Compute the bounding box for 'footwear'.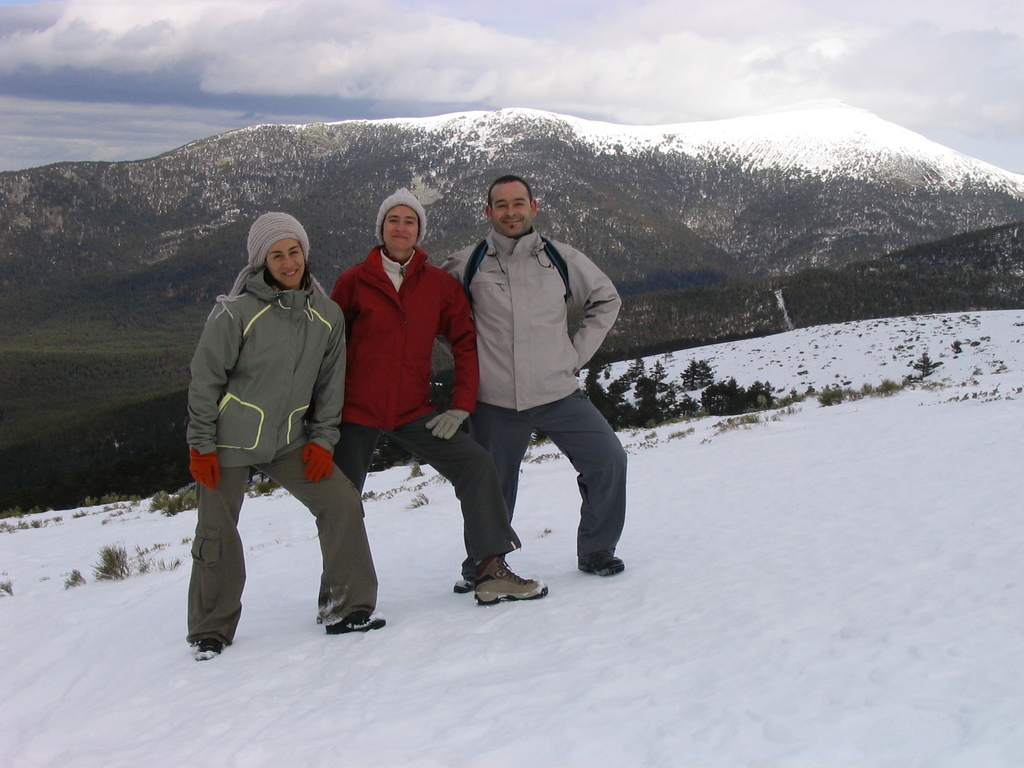
pyautogui.locateOnScreen(453, 572, 476, 590).
